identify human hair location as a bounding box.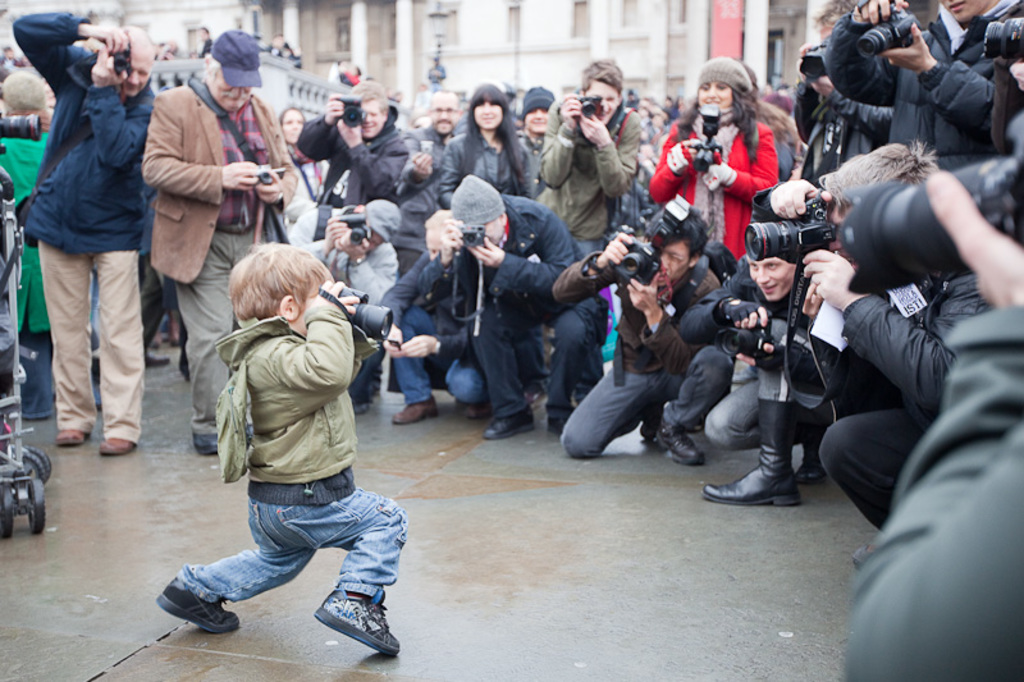
select_region(810, 0, 858, 23).
